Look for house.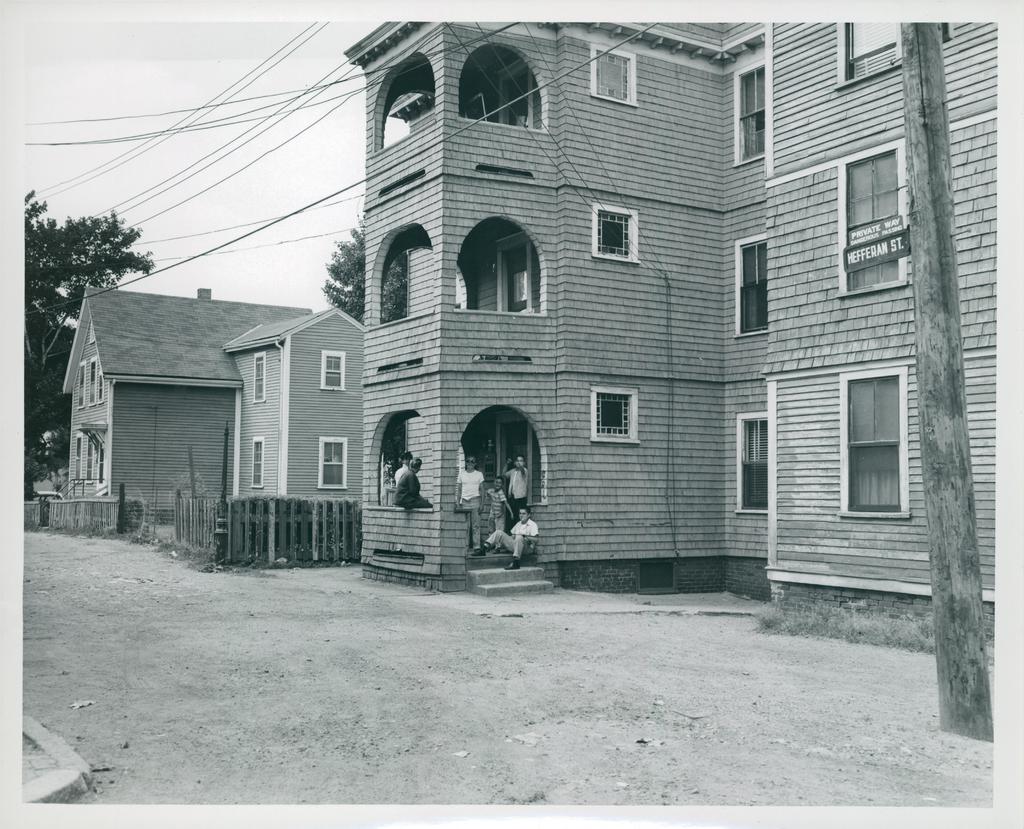
Found: box(72, 291, 317, 518).
